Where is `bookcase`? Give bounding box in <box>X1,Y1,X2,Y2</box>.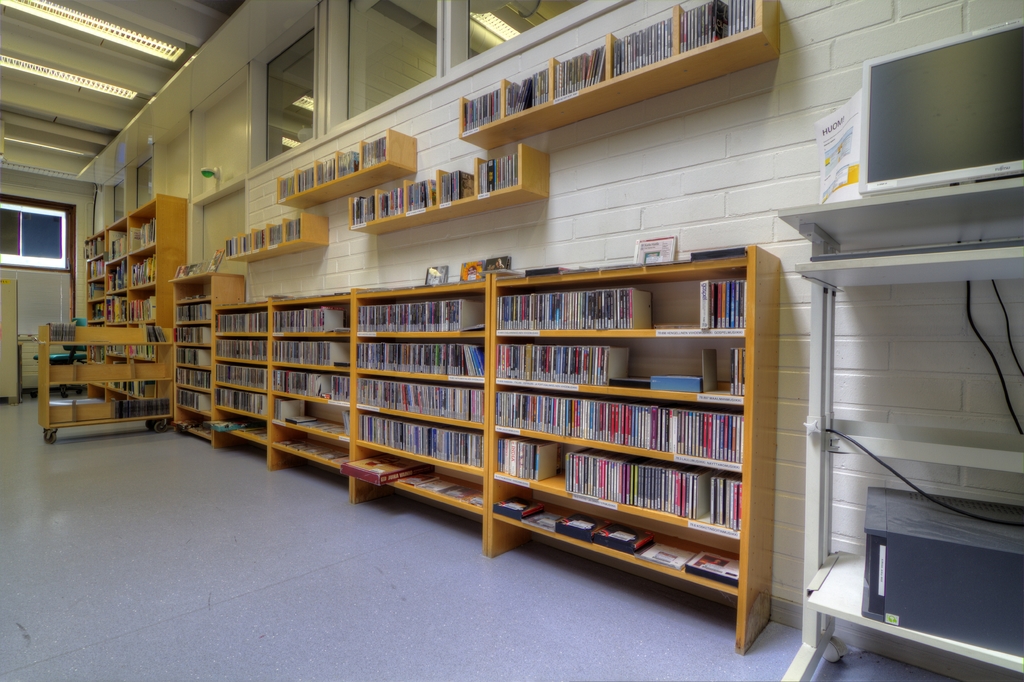
<box>210,253,783,661</box>.
